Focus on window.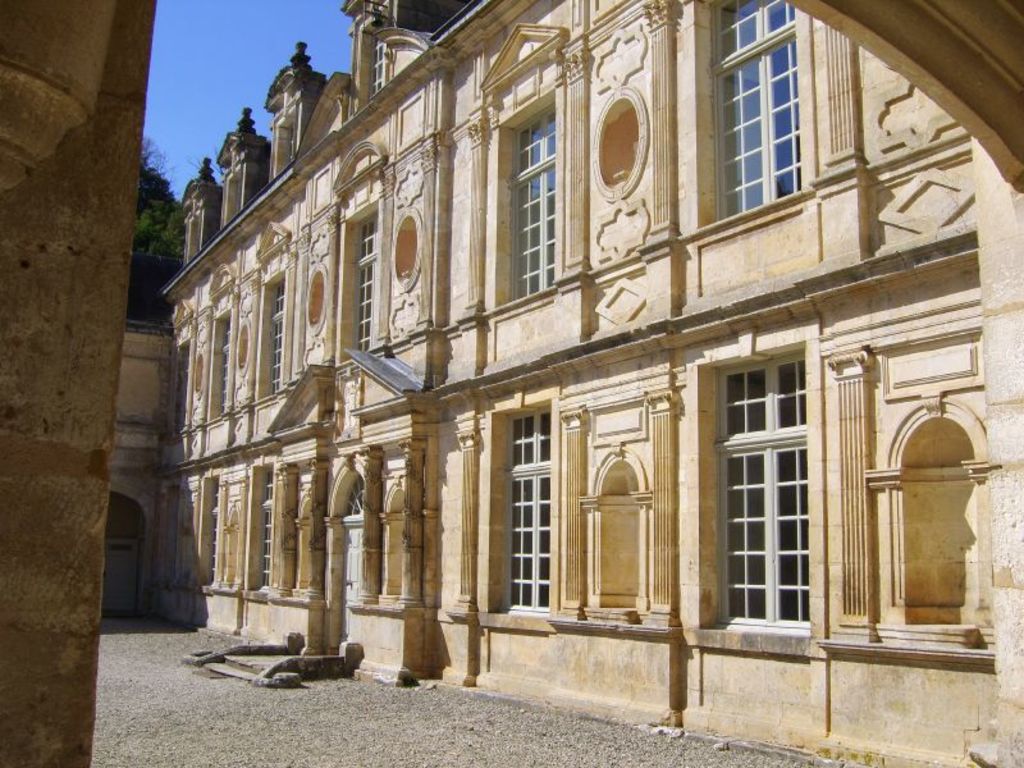
Focused at locate(356, 219, 374, 353).
